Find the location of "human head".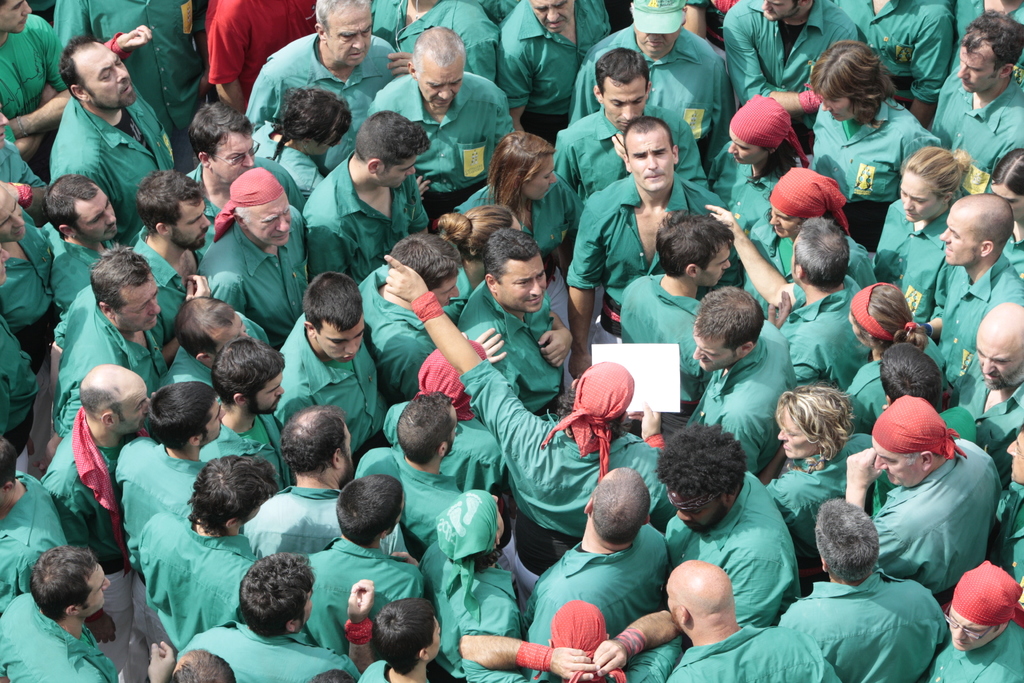
Location: pyautogui.locateOnScreen(879, 342, 939, 404).
